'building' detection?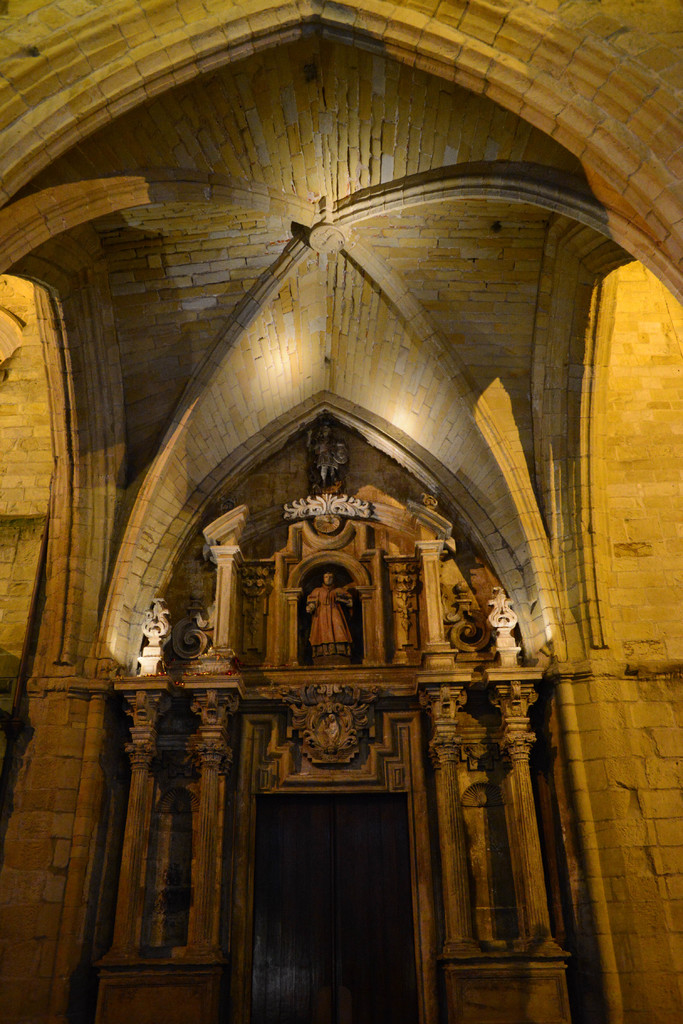
0 0 682 1023
